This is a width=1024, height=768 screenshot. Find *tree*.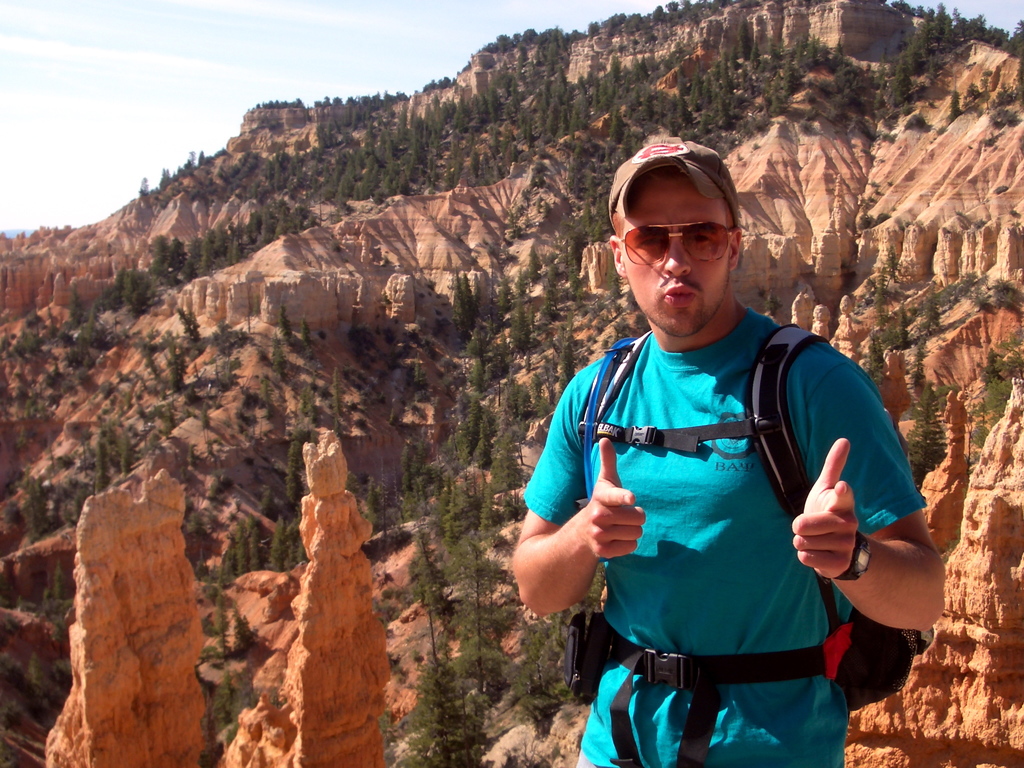
Bounding box: [881, 317, 901, 351].
